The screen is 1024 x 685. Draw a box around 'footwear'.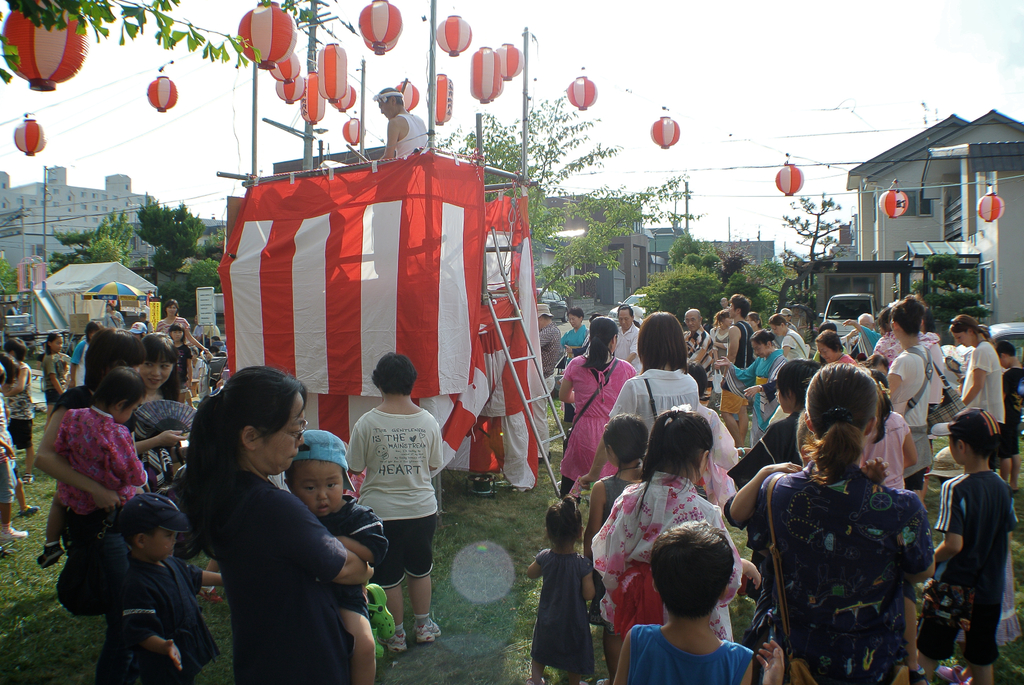
box(420, 622, 441, 639).
